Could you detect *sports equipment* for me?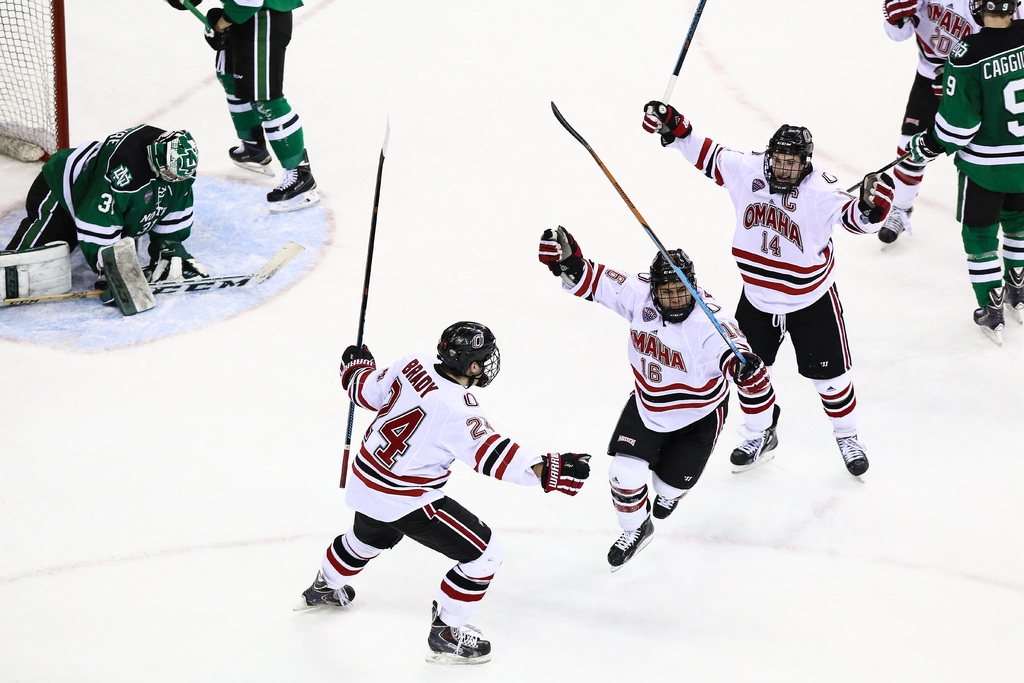
Detection result: 202 6 232 49.
